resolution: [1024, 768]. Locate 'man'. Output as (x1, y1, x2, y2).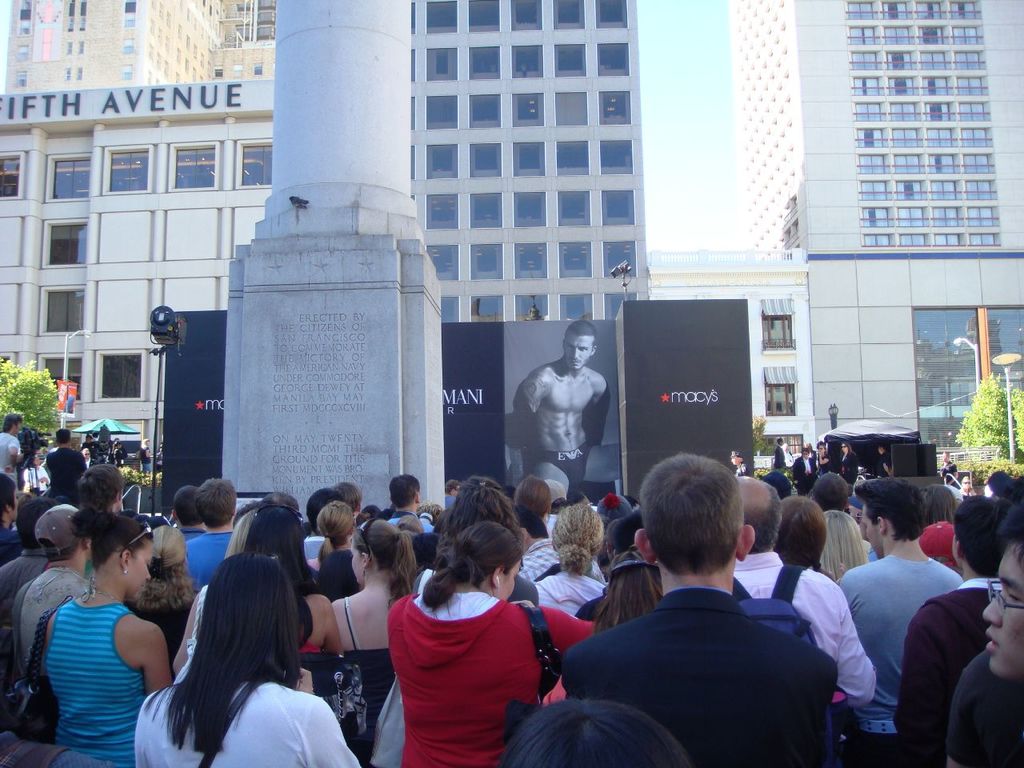
(186, 477, 240, 587).
